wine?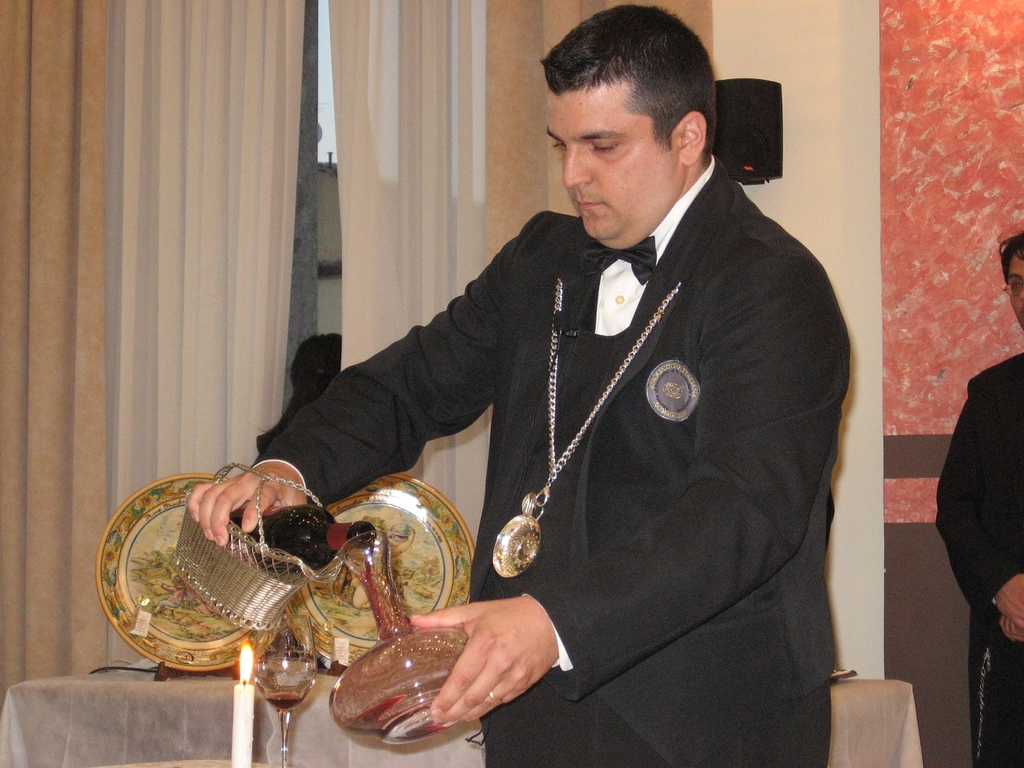
bbox=[265, 693, 302, 713]
